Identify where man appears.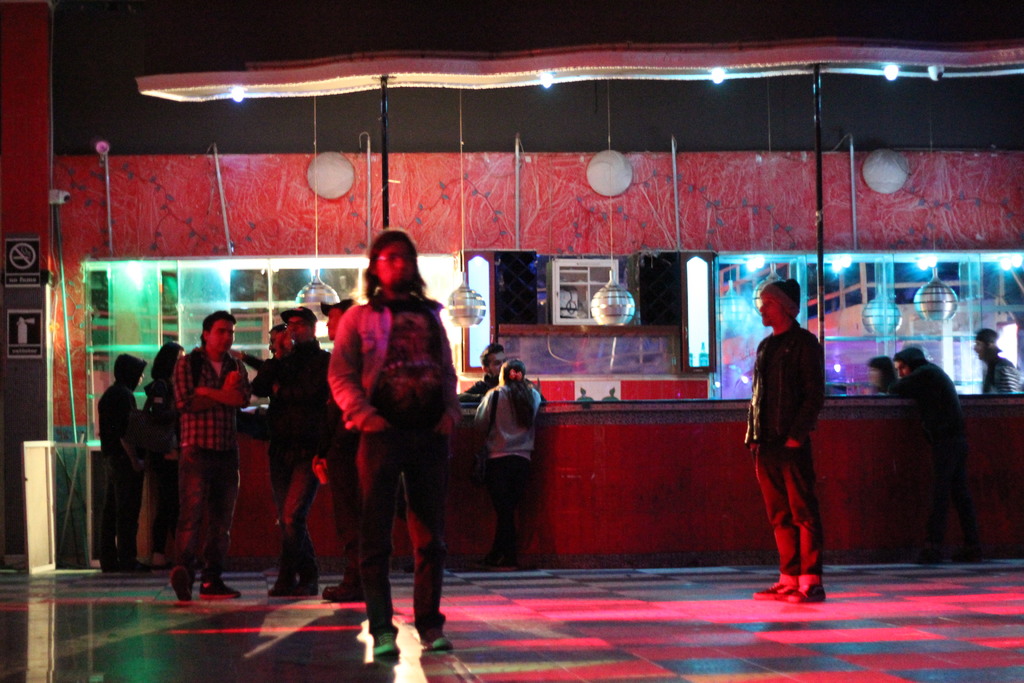
Appears at x1=751, y1=280, x2=847, y2=602.
